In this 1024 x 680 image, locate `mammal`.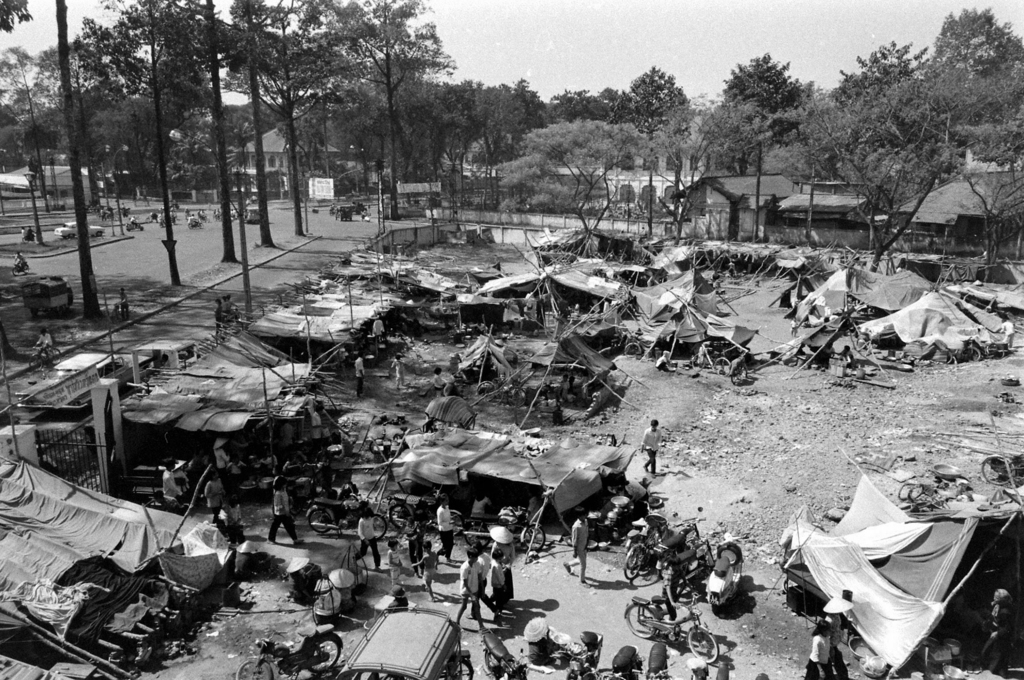
Bounding box: bbox=[243, 209, 248, 218].
